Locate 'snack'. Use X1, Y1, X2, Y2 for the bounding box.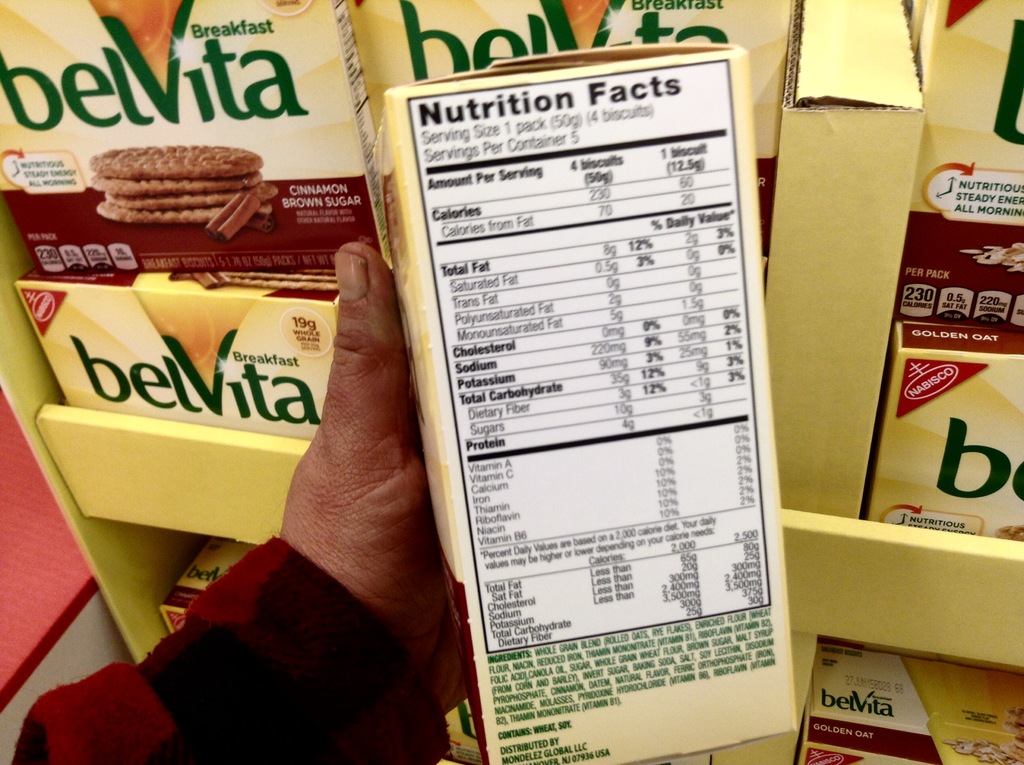
86, 139, 260, 177.
